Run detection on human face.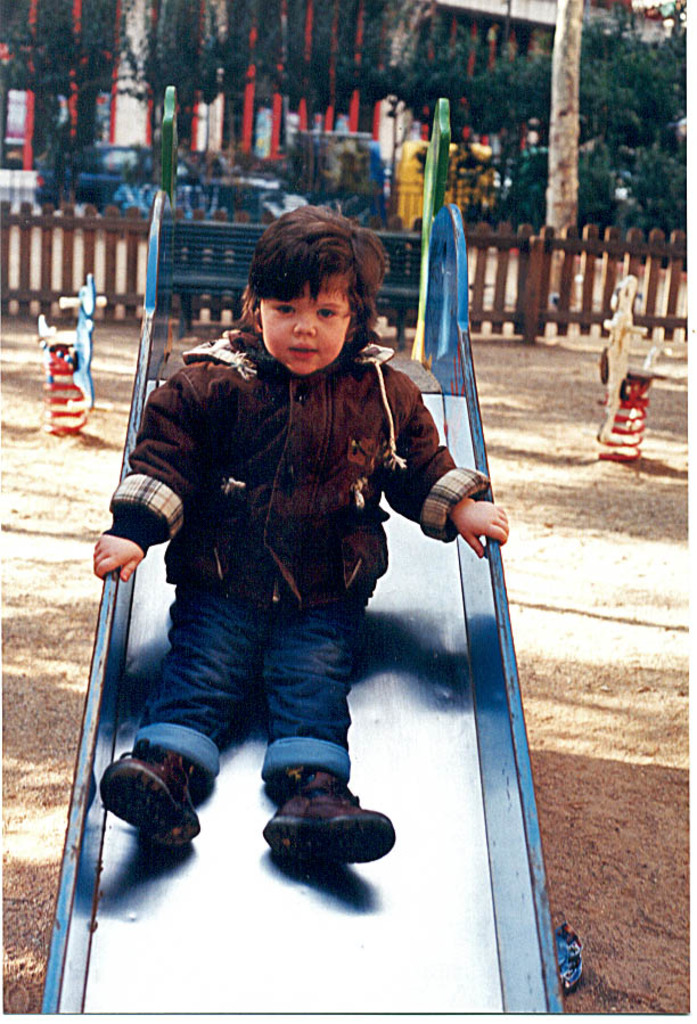
Result: x1=261 y1=277 x2=348 y2=371.
